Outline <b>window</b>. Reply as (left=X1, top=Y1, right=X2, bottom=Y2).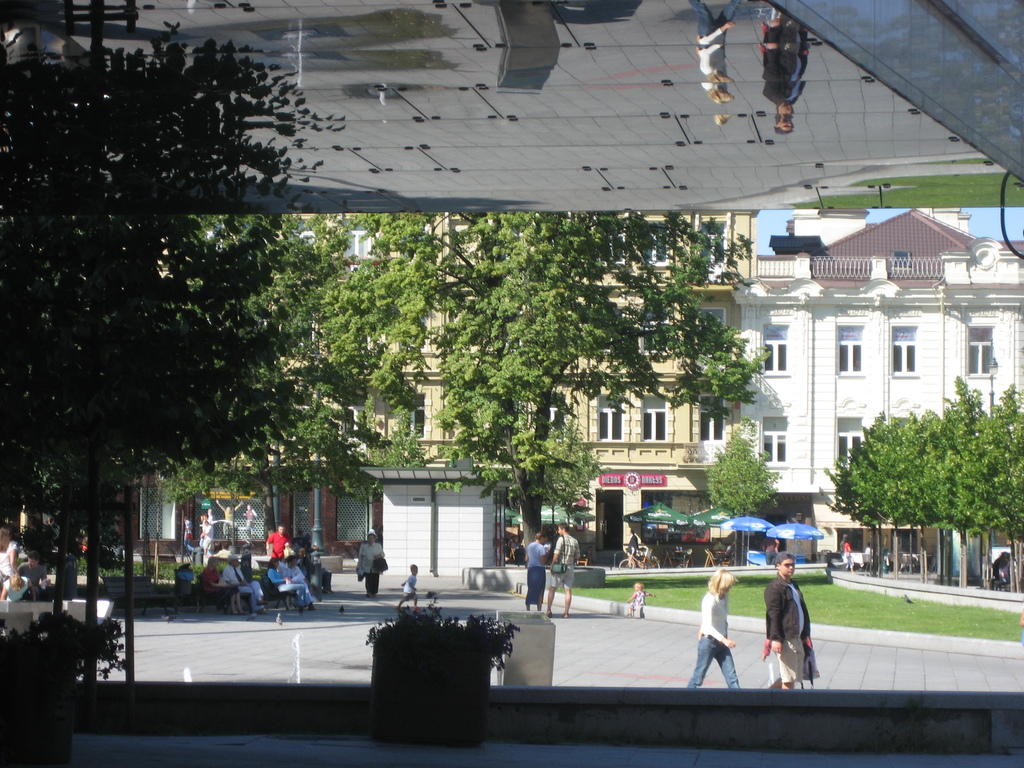
(left=826, top=429, right=860, bottom=478).
